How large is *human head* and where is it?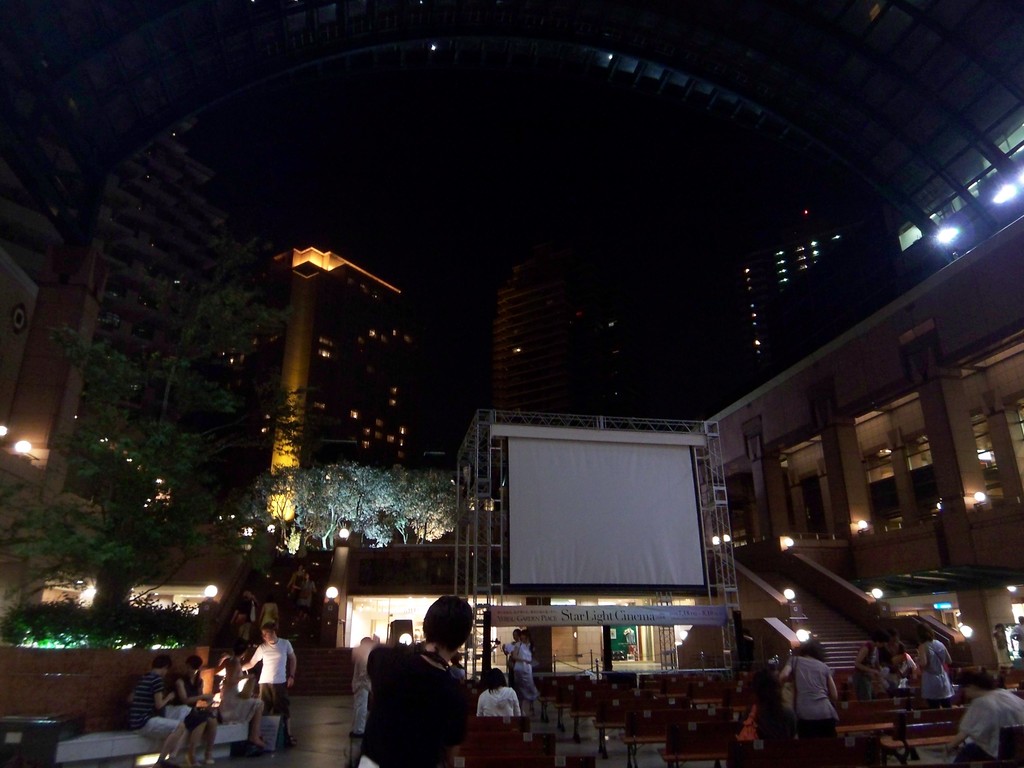
Bounding box: x1=886 y1=627 x2=899 y2=647.
